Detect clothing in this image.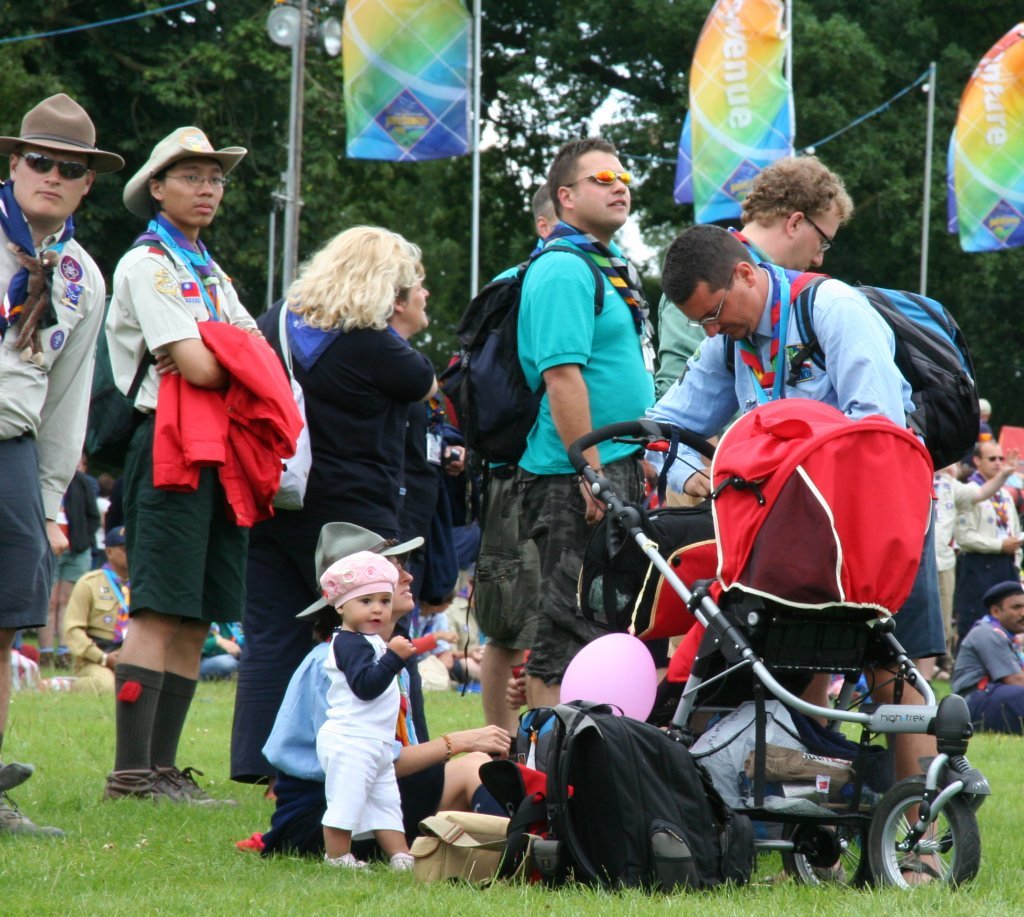
Detection: 313, 630, 407, 836.
